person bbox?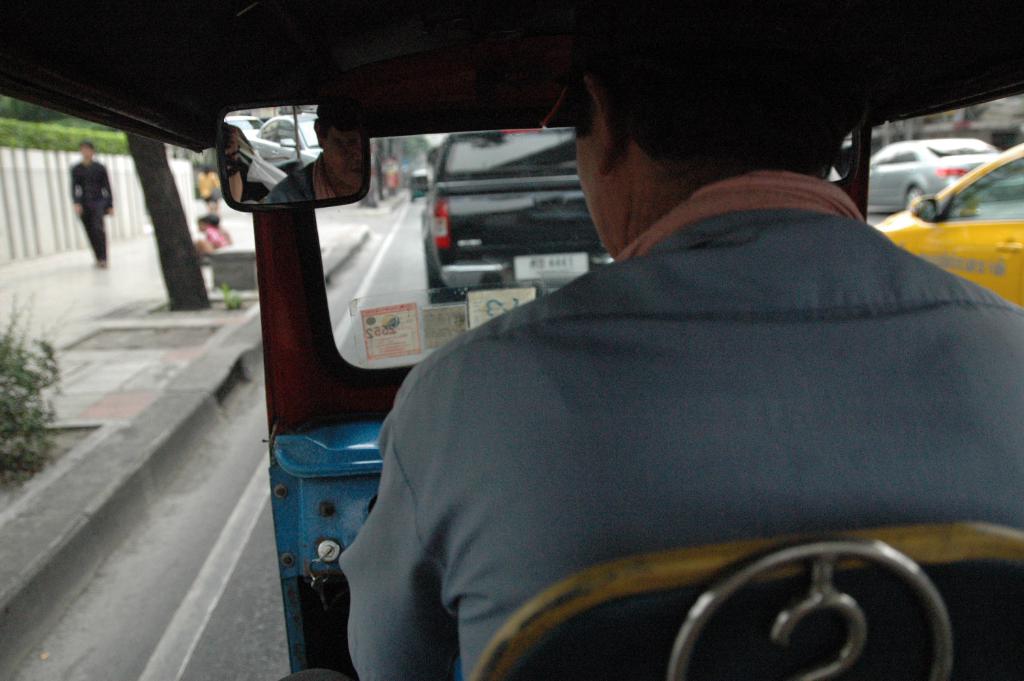
(202,166,225,212)
